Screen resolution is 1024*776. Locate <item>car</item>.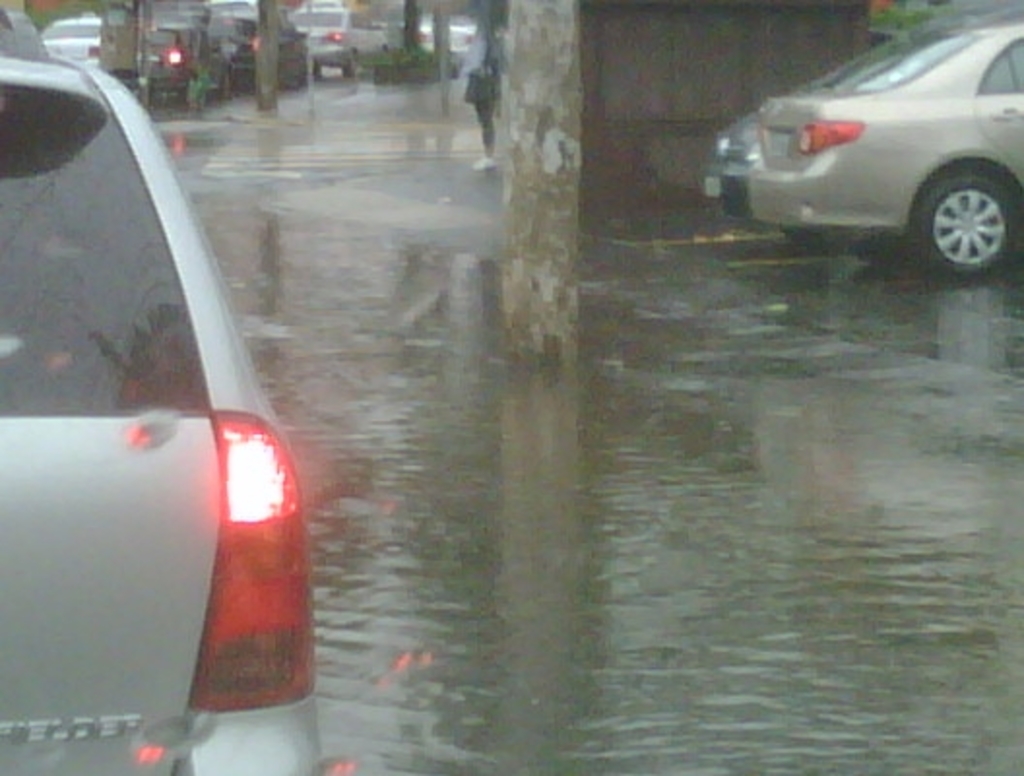
<bbox>293, 12, 382, 76</bbox>.
